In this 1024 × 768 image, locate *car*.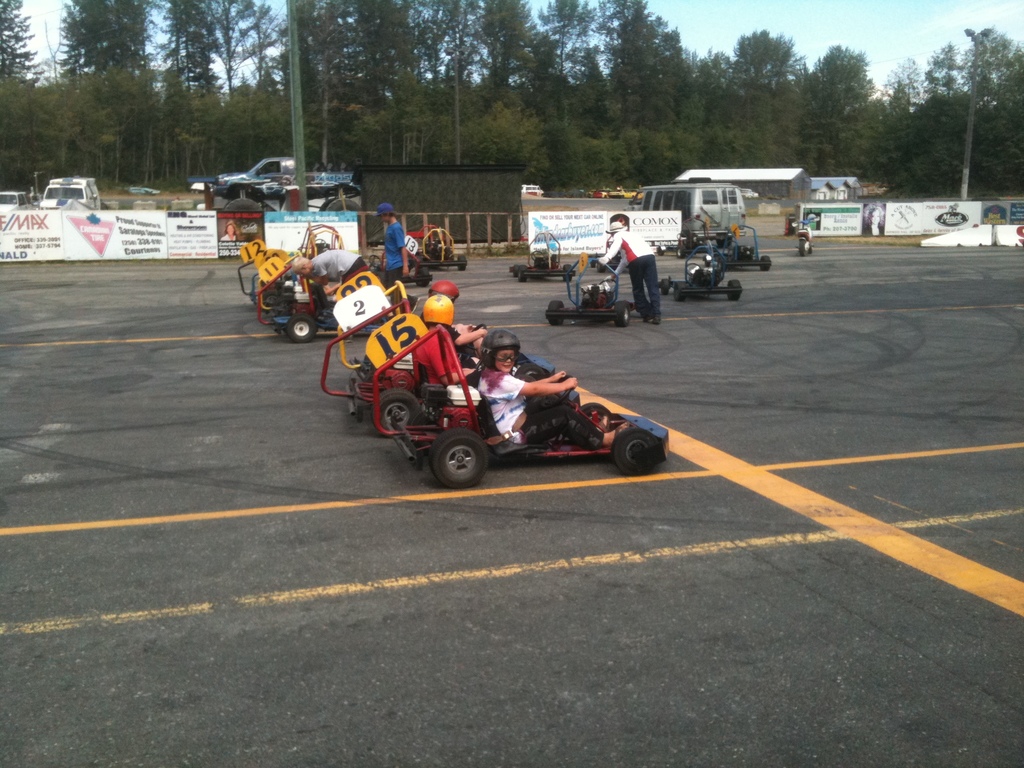
Bounding box: (656,215,719,257).
